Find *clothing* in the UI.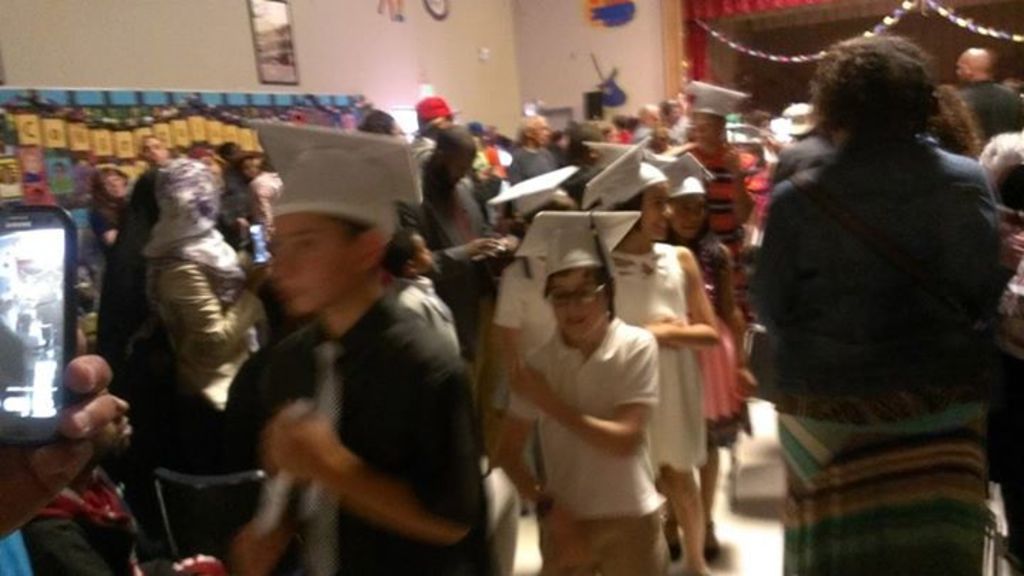
UI element at Rect(98, 208, 122, 232).
